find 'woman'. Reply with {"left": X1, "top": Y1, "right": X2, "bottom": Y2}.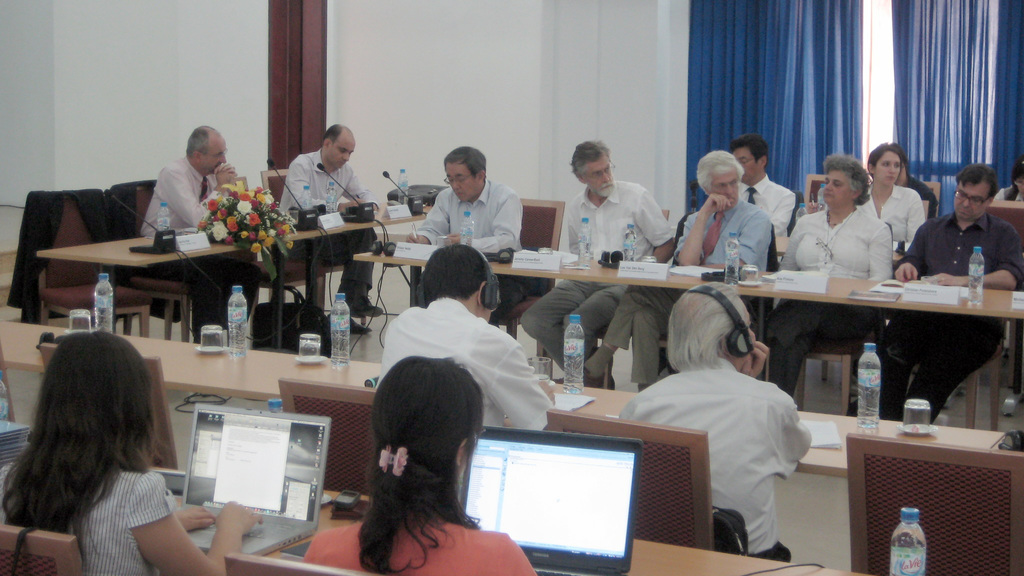
{"left": 855, "top": 145, "right": 927, "bottom": 248}.
